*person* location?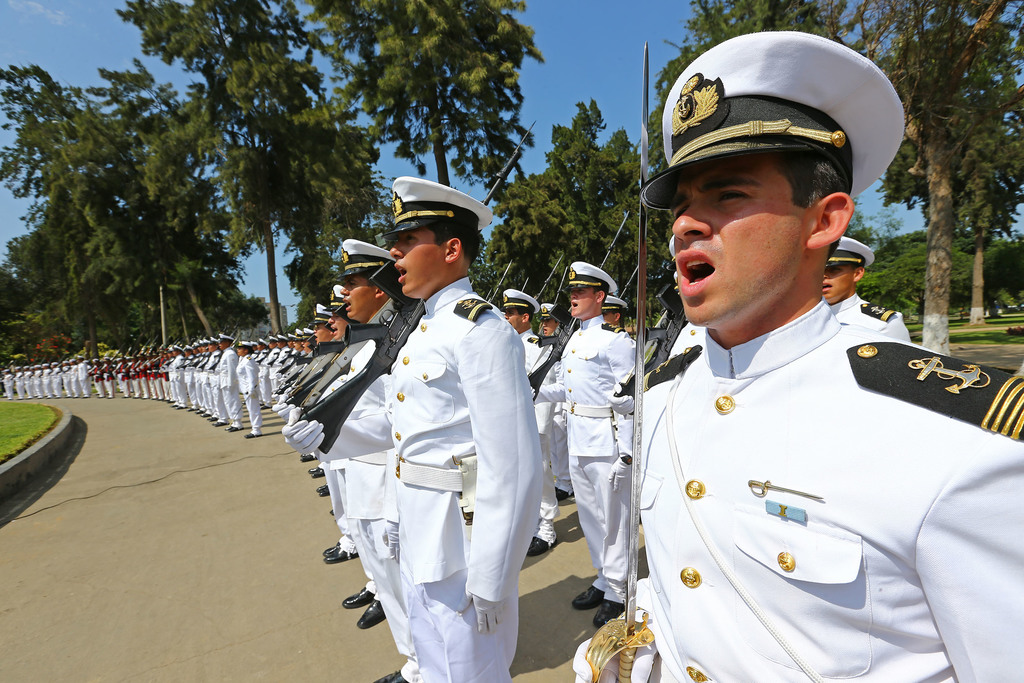
crop(93, 356, 109, 394)
